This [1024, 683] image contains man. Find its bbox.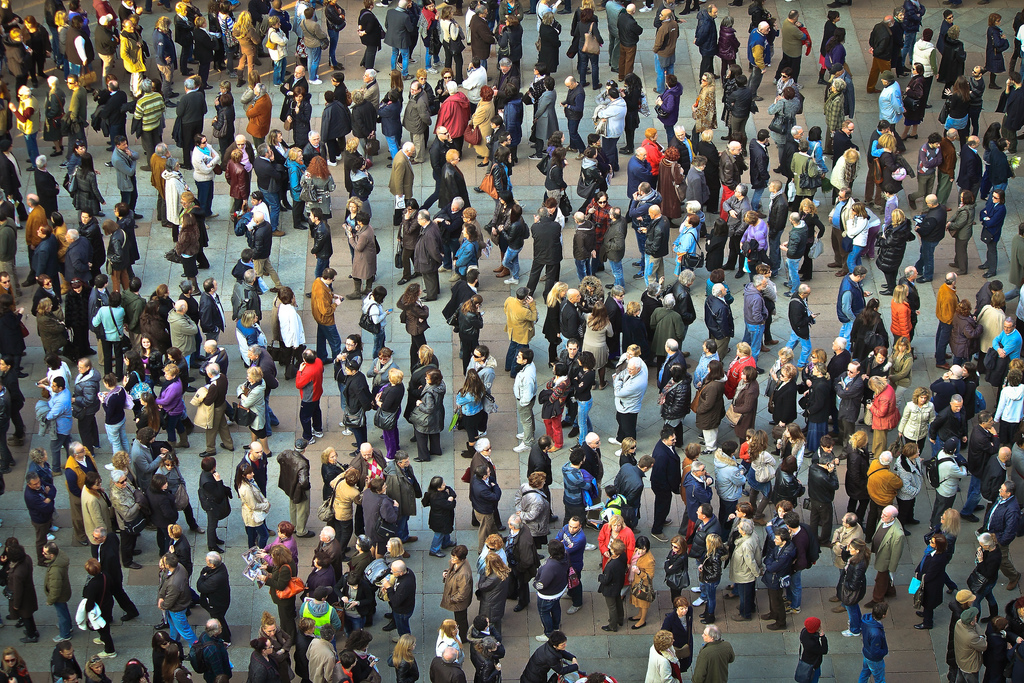
<bbox>637, 203, 671, 288</bbox>.
